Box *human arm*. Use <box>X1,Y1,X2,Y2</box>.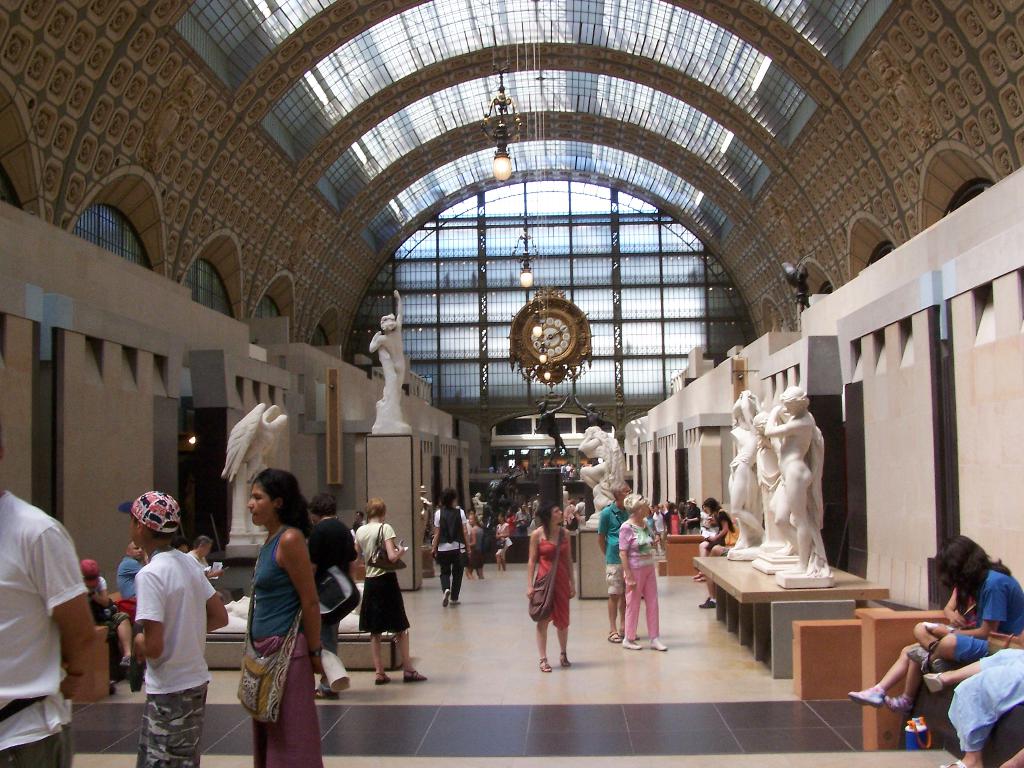
<box>457,512,467,550</box>.
